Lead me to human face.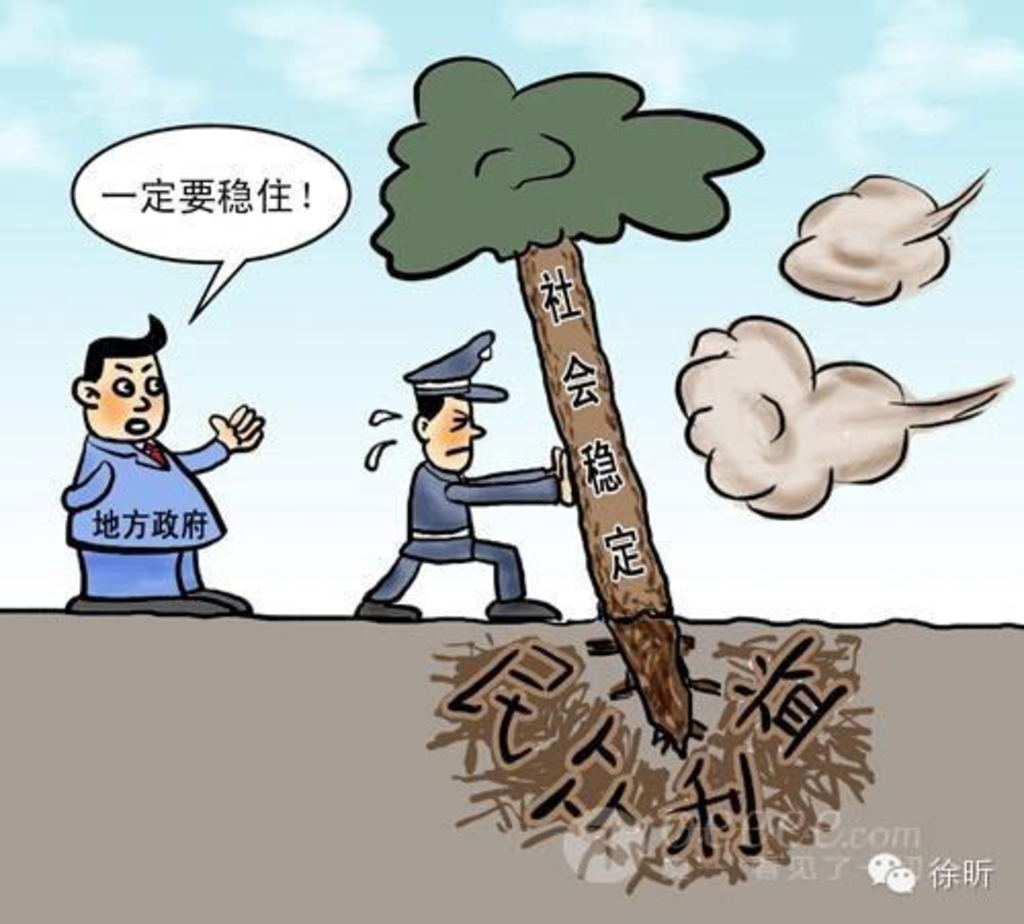
Lead to x1=426 y1=400 x2=483 y2=473.
